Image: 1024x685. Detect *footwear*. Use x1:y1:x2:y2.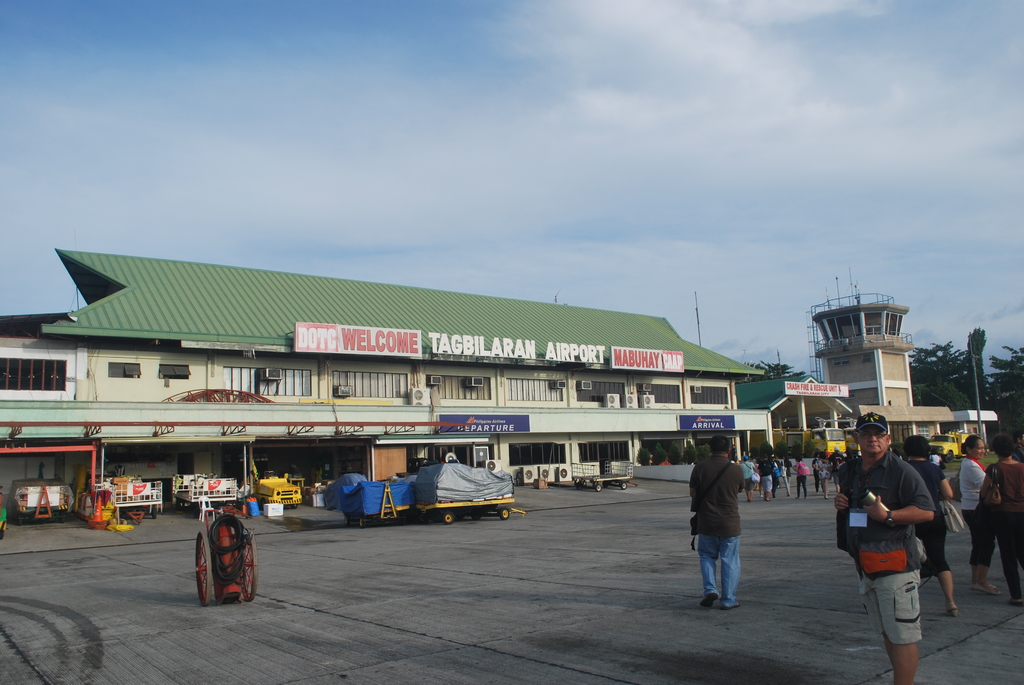
748:500:751:503.
